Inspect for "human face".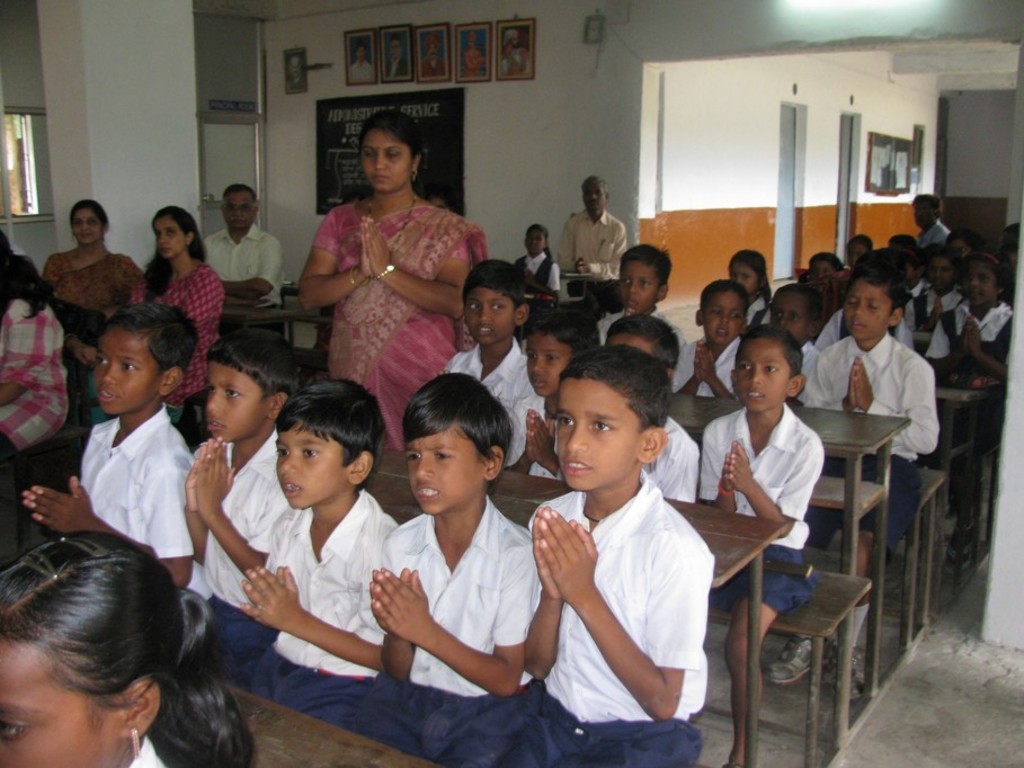
Inspection: BBox(728, 259, 757, 302).
